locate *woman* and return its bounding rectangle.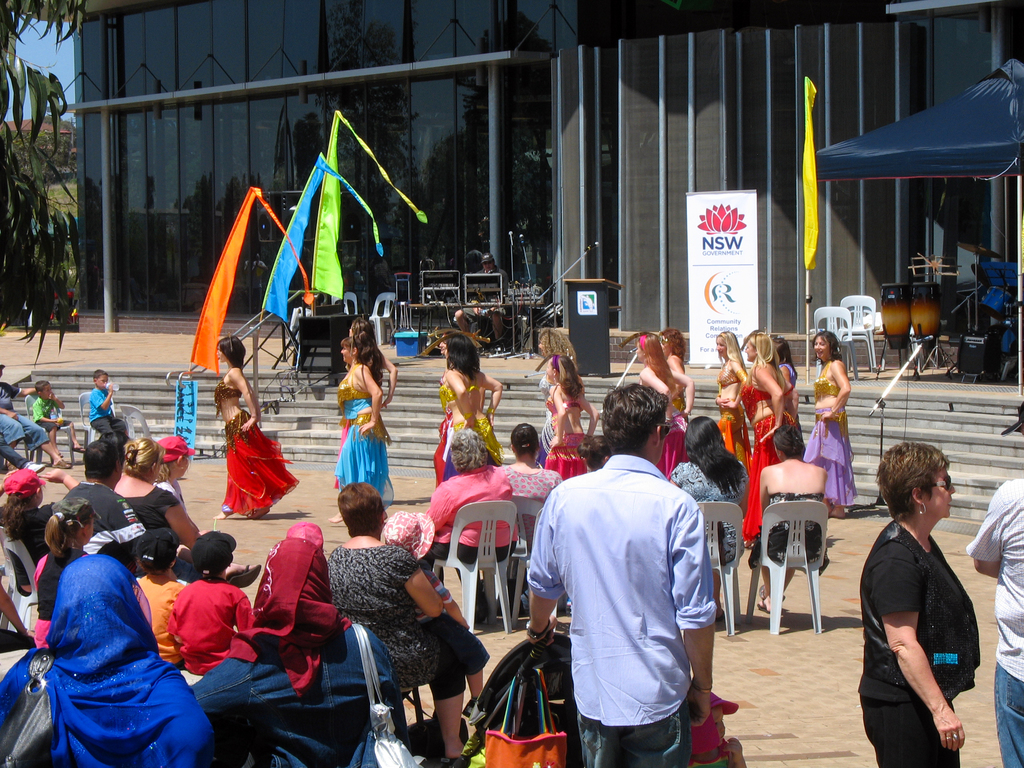
bbox(536, 331, 578, 450).
